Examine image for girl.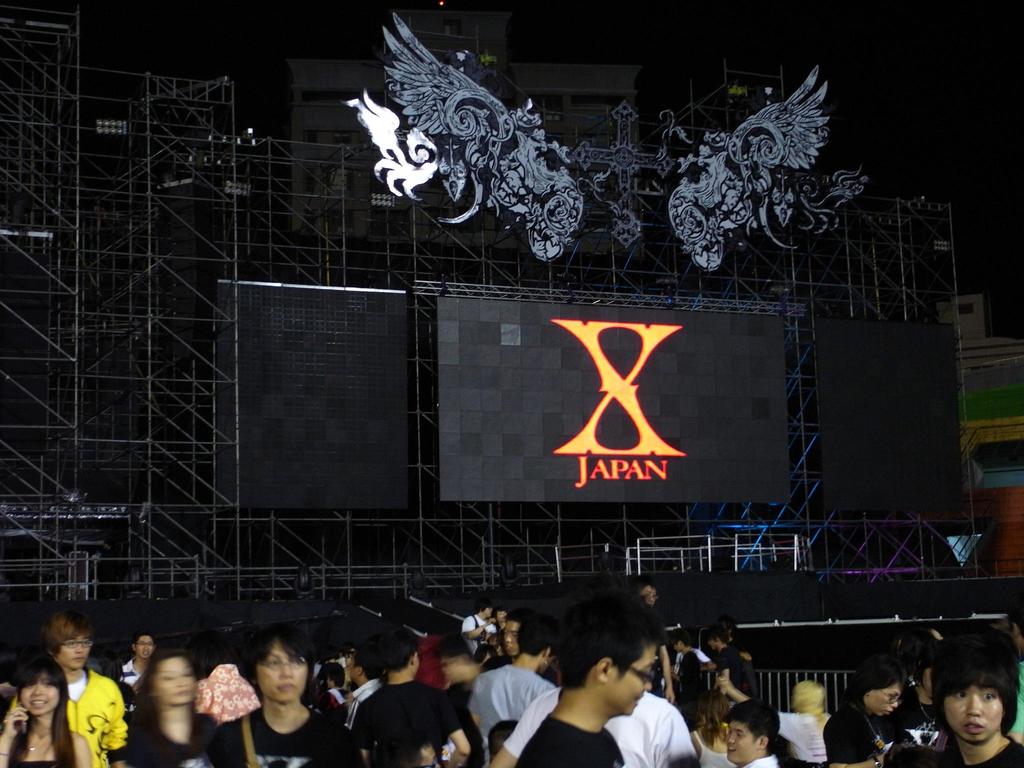
Examination result: Rect(117, 656, 237, 767).
